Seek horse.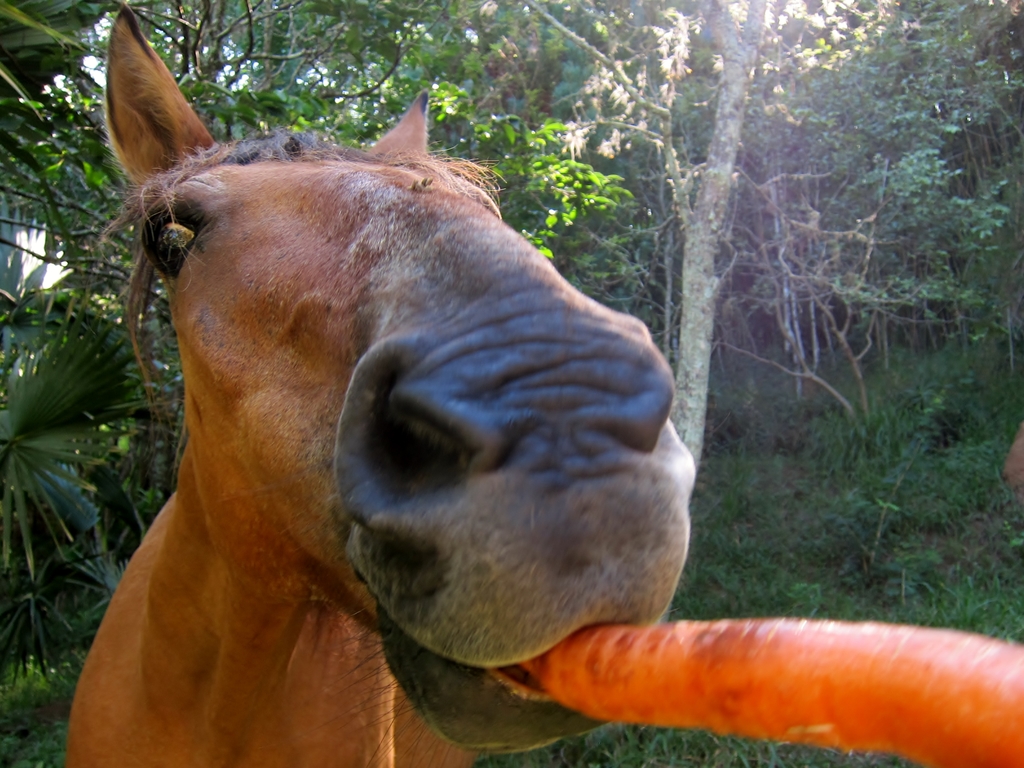
63/0/698/767.
